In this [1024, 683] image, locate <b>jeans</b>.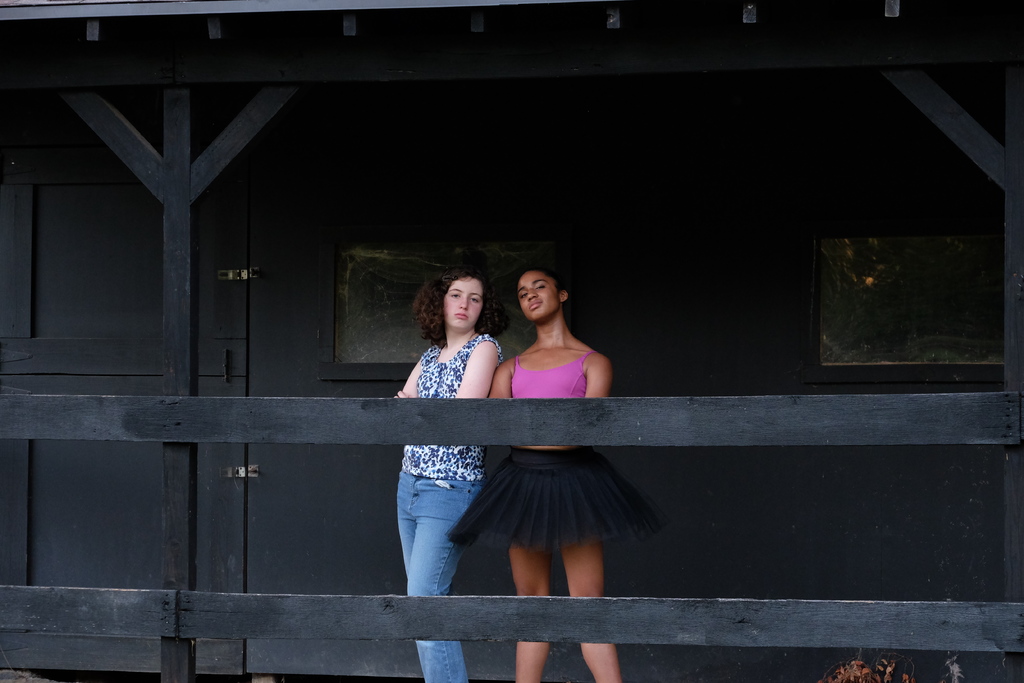
Bounding box: pyautogui.locateOnScreen(397, 464, 482, 682).
